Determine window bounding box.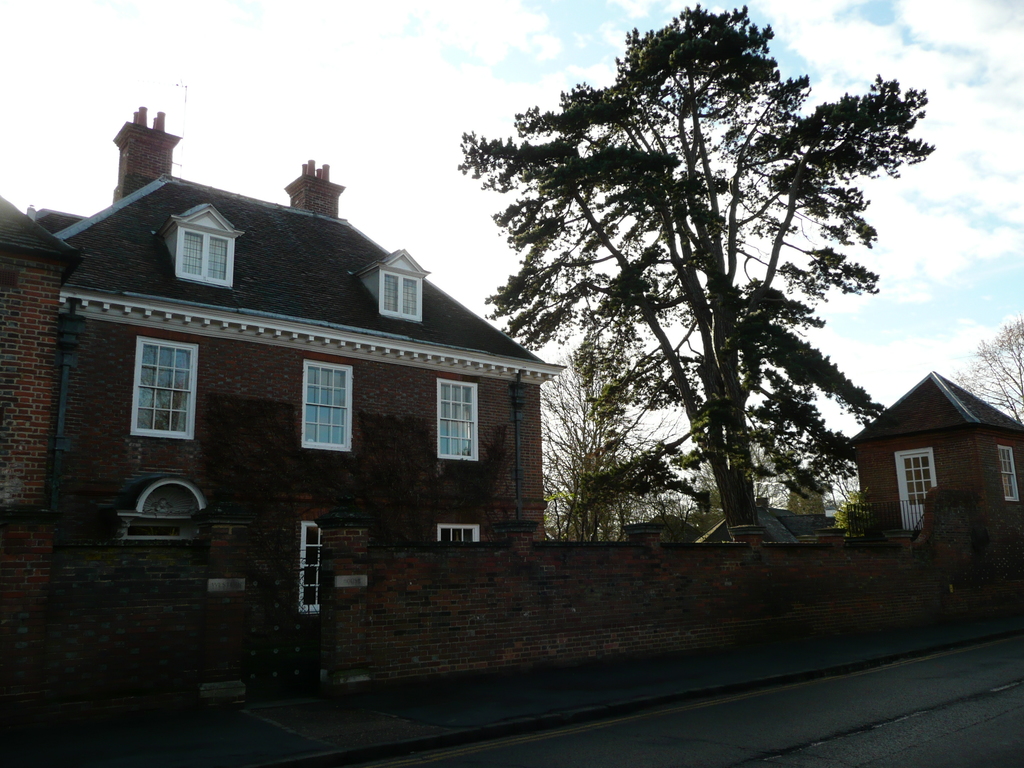
Determined: crop(998, 443, 1019, 508).
